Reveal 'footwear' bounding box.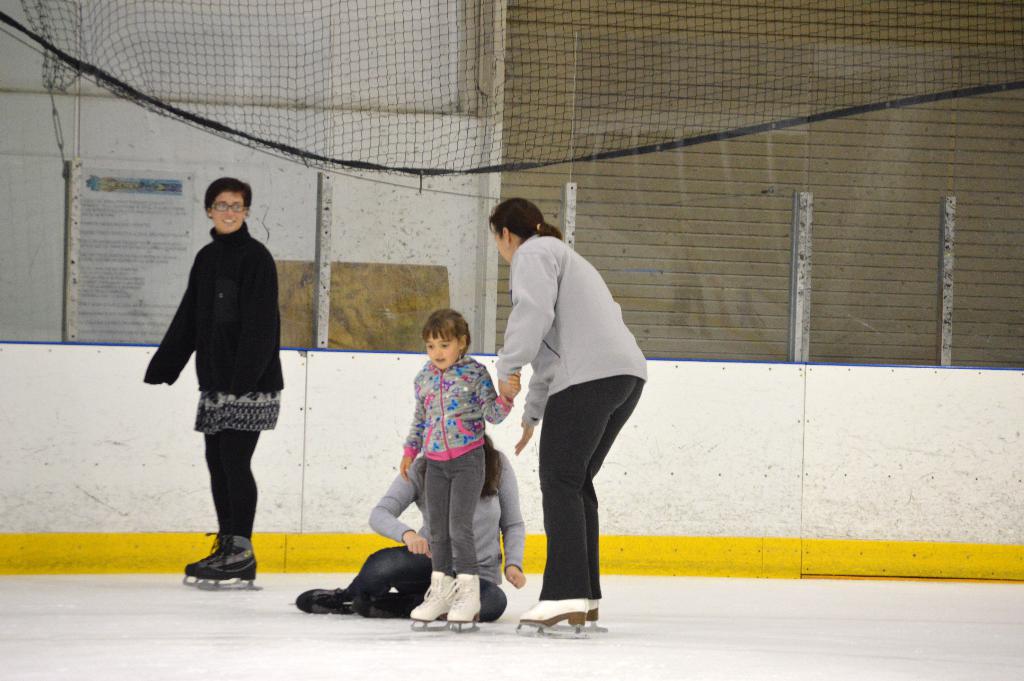
Revealed: [left=197, top=544, right=257, bottom=580].
